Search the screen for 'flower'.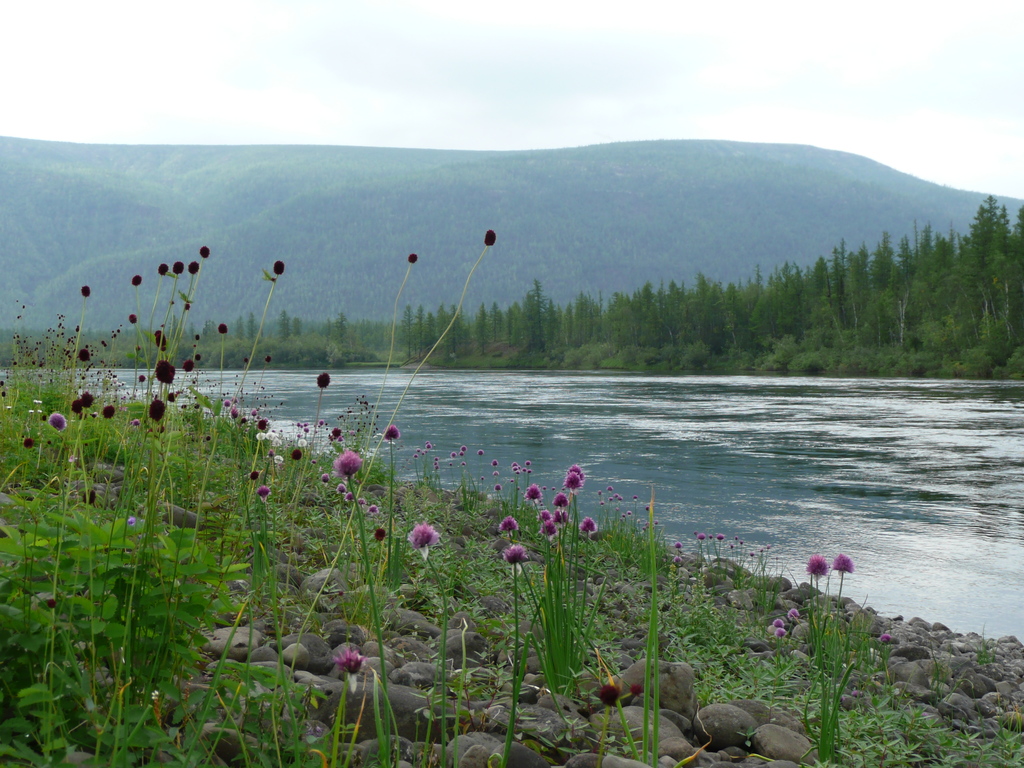
Found at {"left": 333, "top": 648, "right": 369, "bottom": 679}.
